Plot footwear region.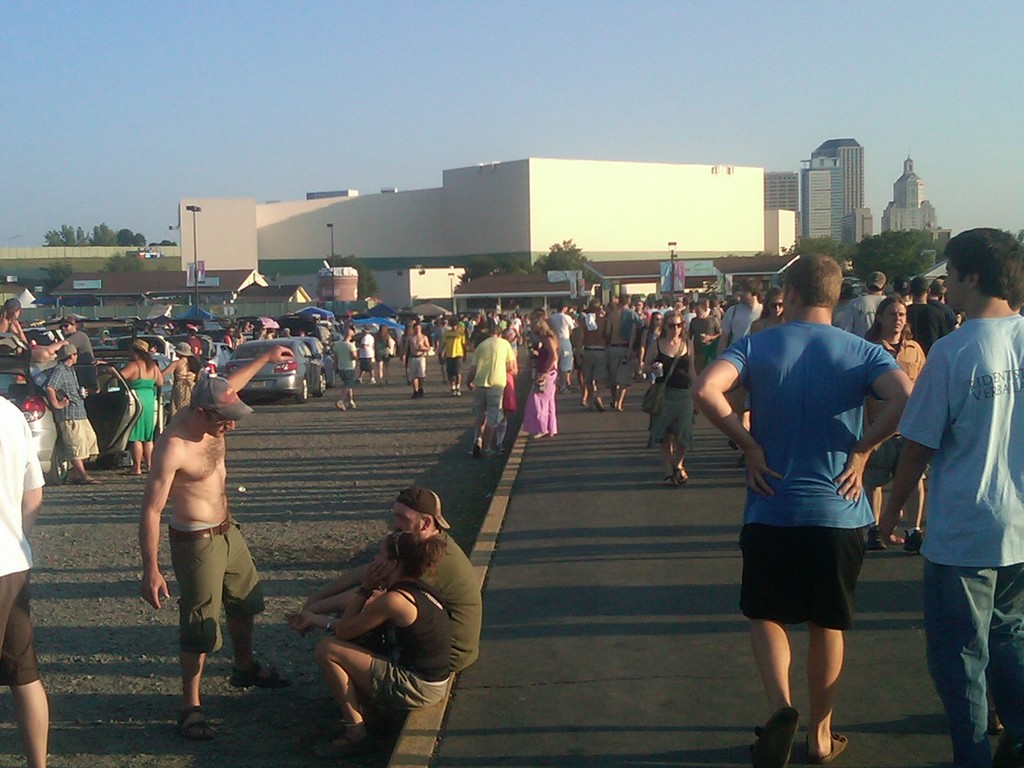
Plotted at rect(868, 527, 884, 550).
